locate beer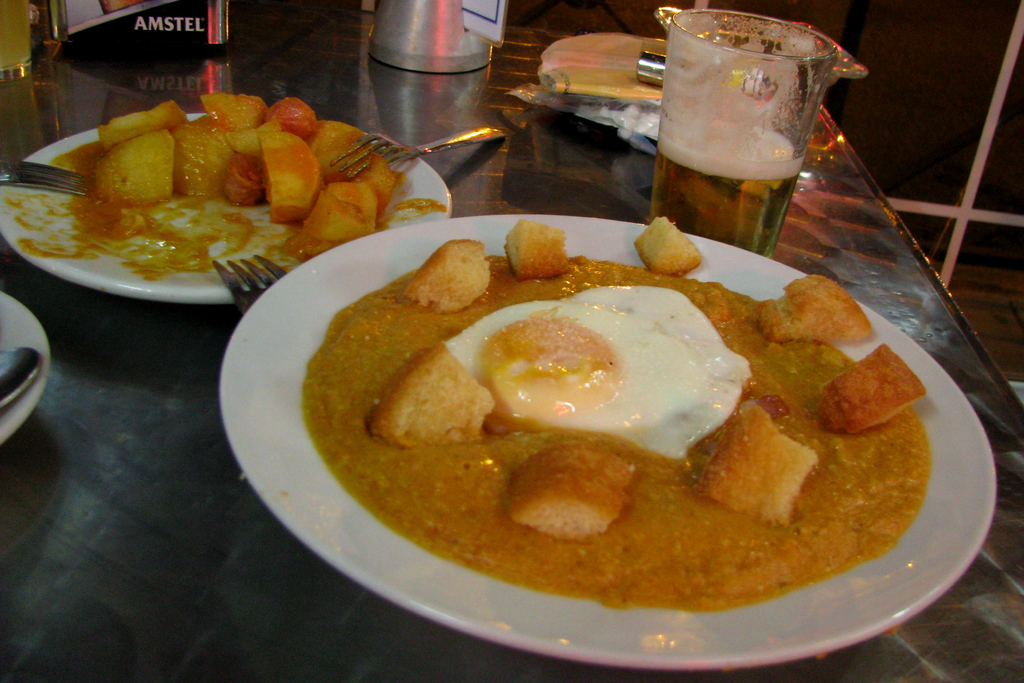
(650,109,799,252)
